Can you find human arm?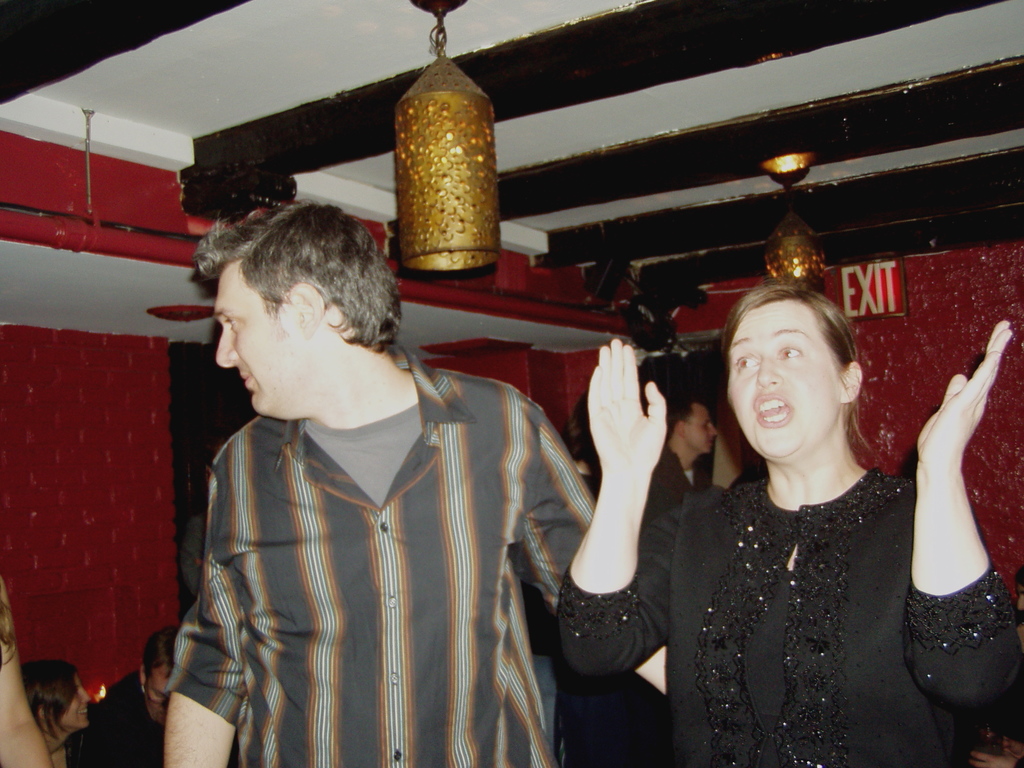
Yes, bounding box: bbox=[520, 406, 673, 696].
